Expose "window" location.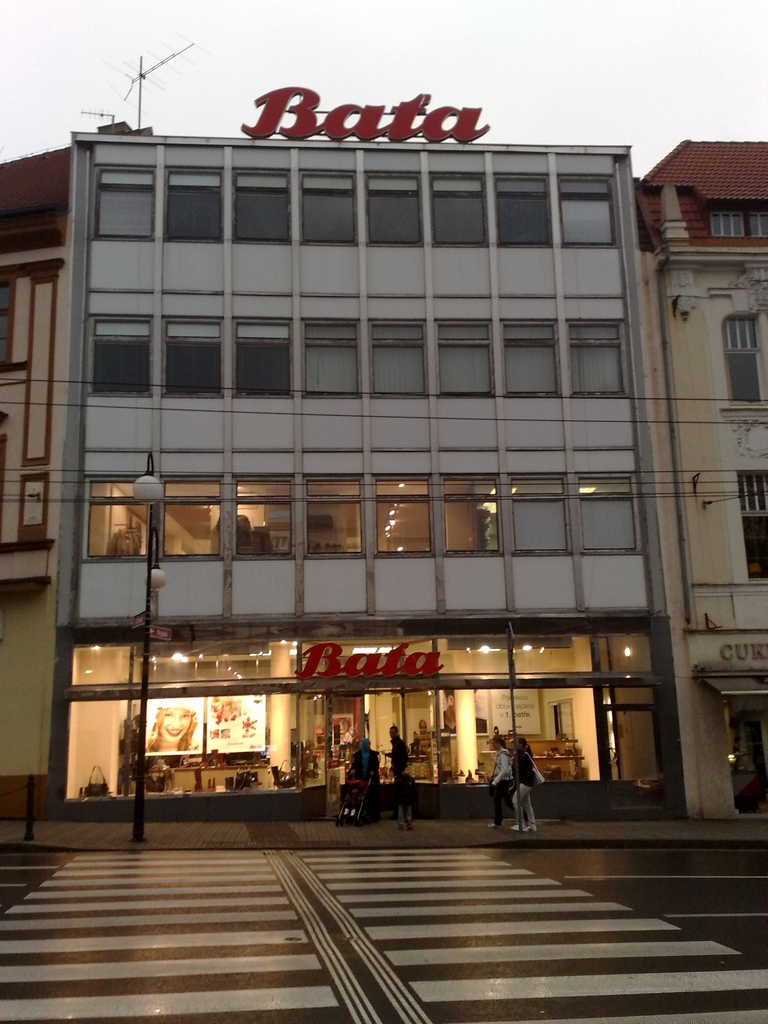
Exposed at (579, 481, 637, 550).
